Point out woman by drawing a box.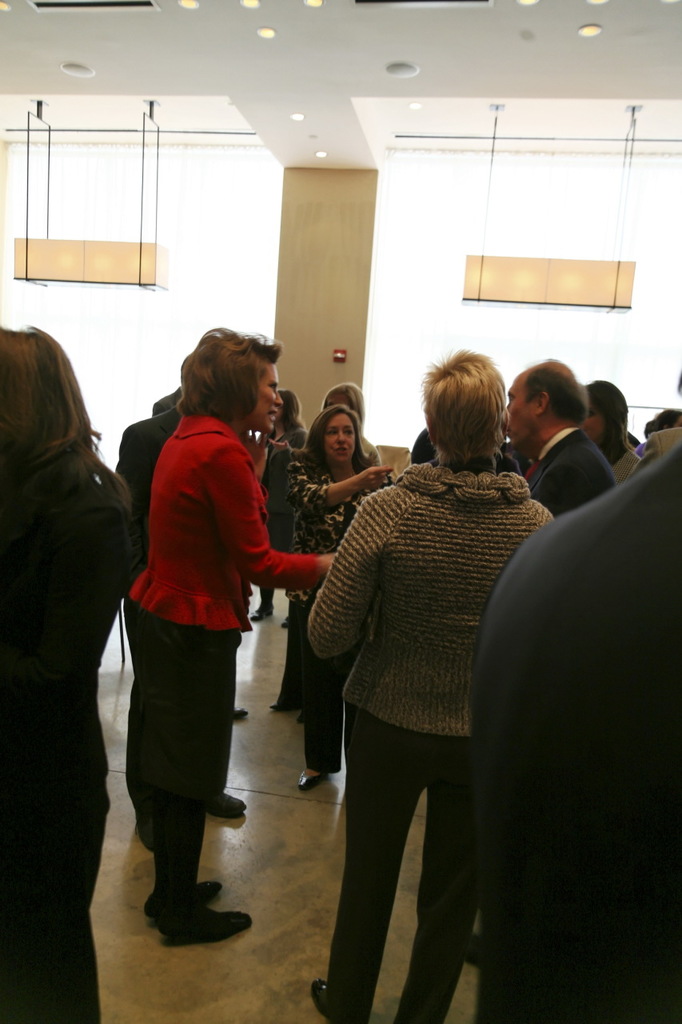
select_region(583, 380, 640, 486).
